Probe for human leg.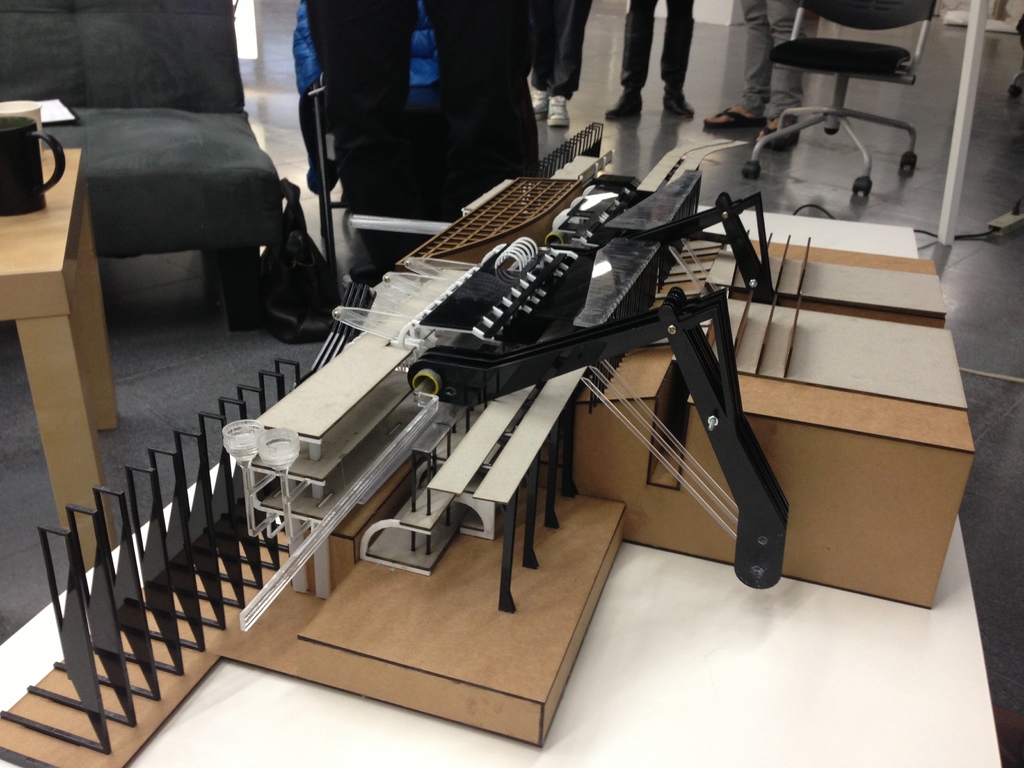
Probe result: locate(612, 0, 652, 117).
